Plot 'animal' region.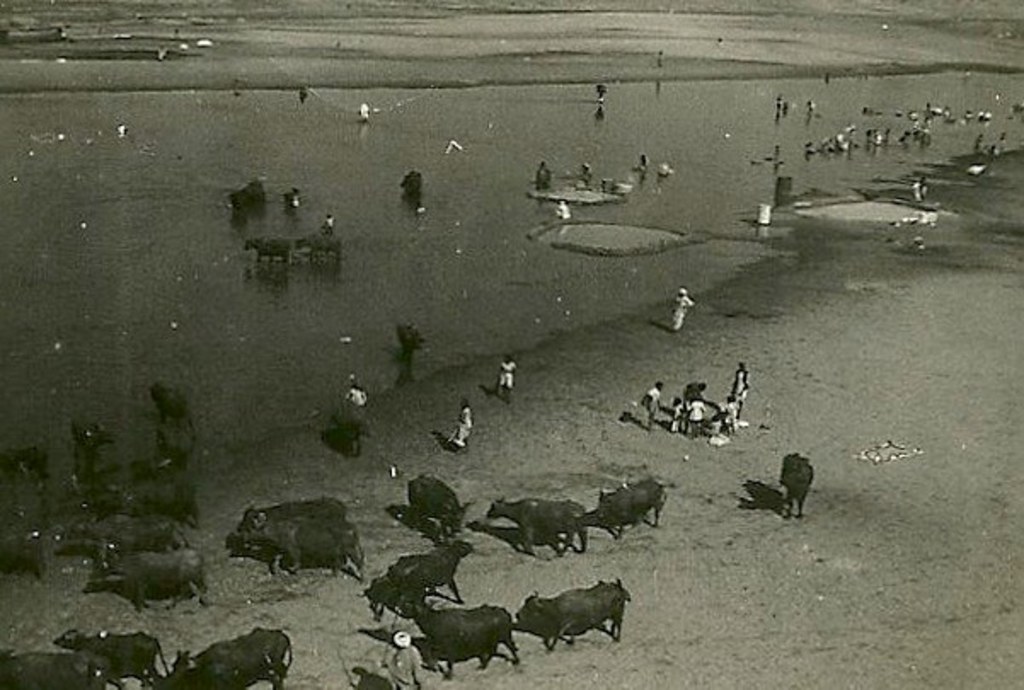
Plotted at left=232, top=509, right=368, bottom=579.
